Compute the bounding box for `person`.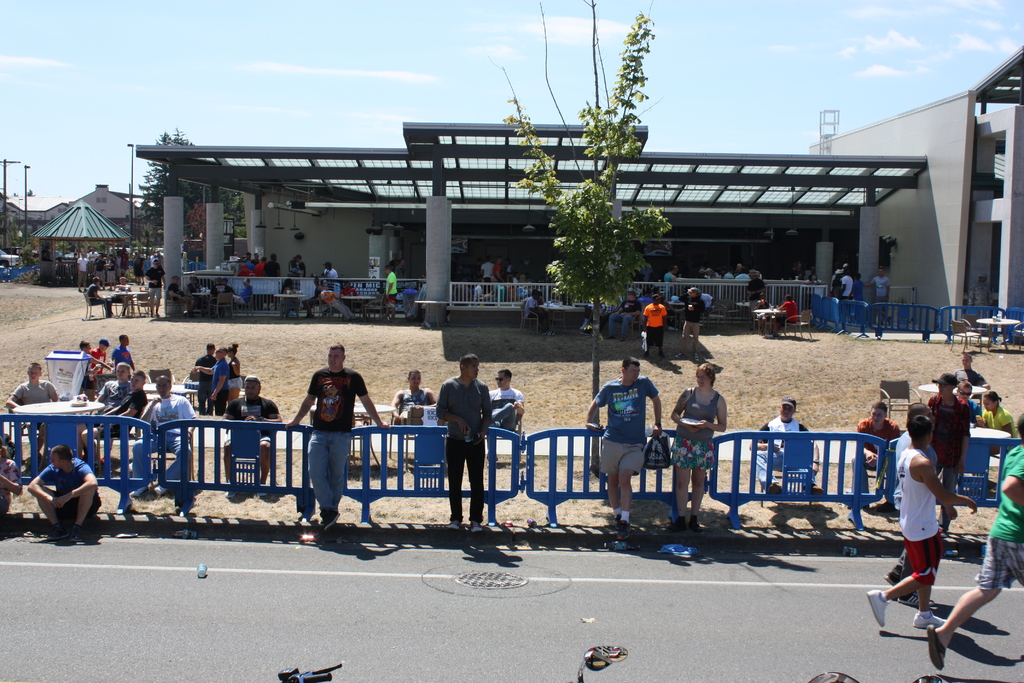
[x1=230, y1=274, x2=248, y2=304].
